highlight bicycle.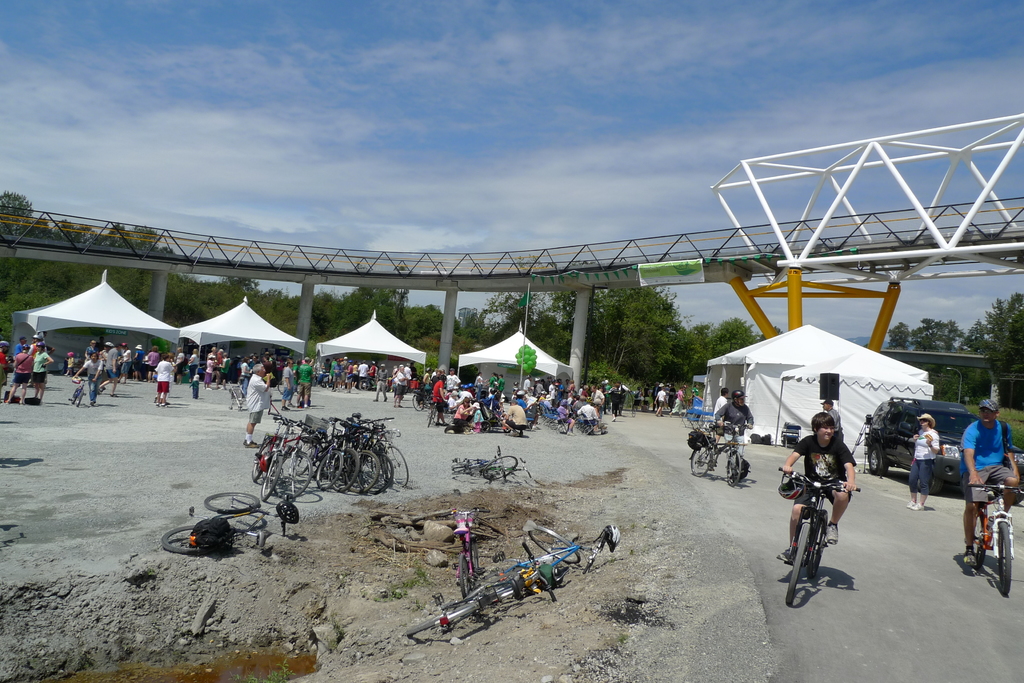
Highlighted region: [70,378,96,406].
